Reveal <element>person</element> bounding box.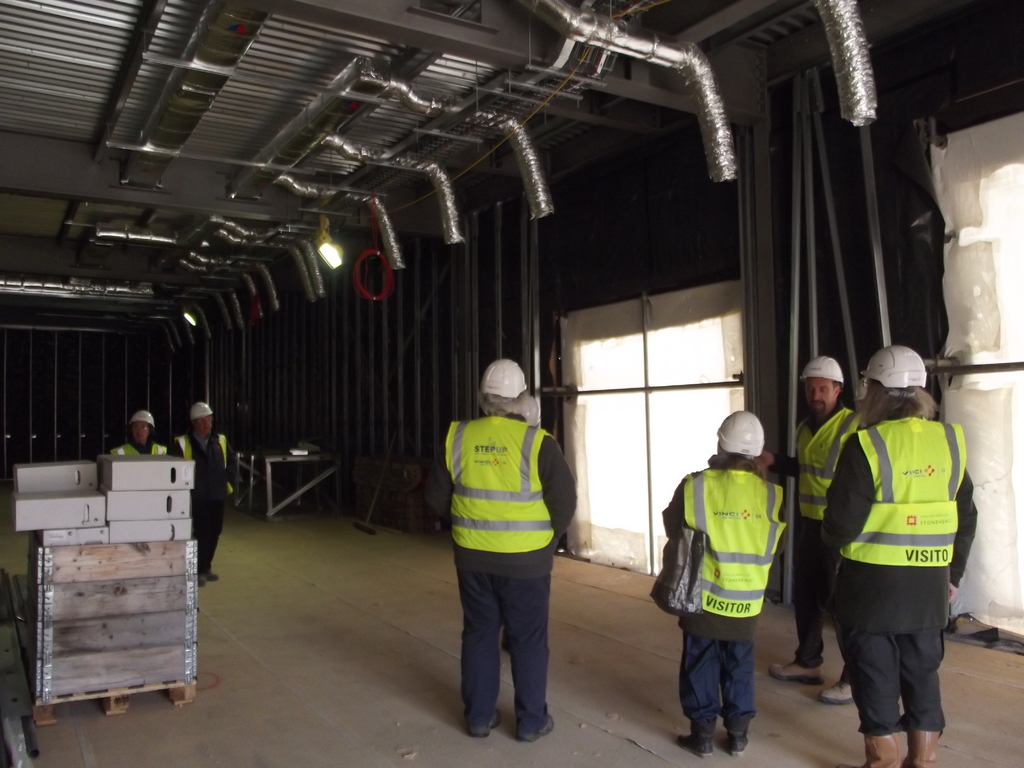
Revealed: pyautogui.locateOnScreen(439, 355, 577, 748).
